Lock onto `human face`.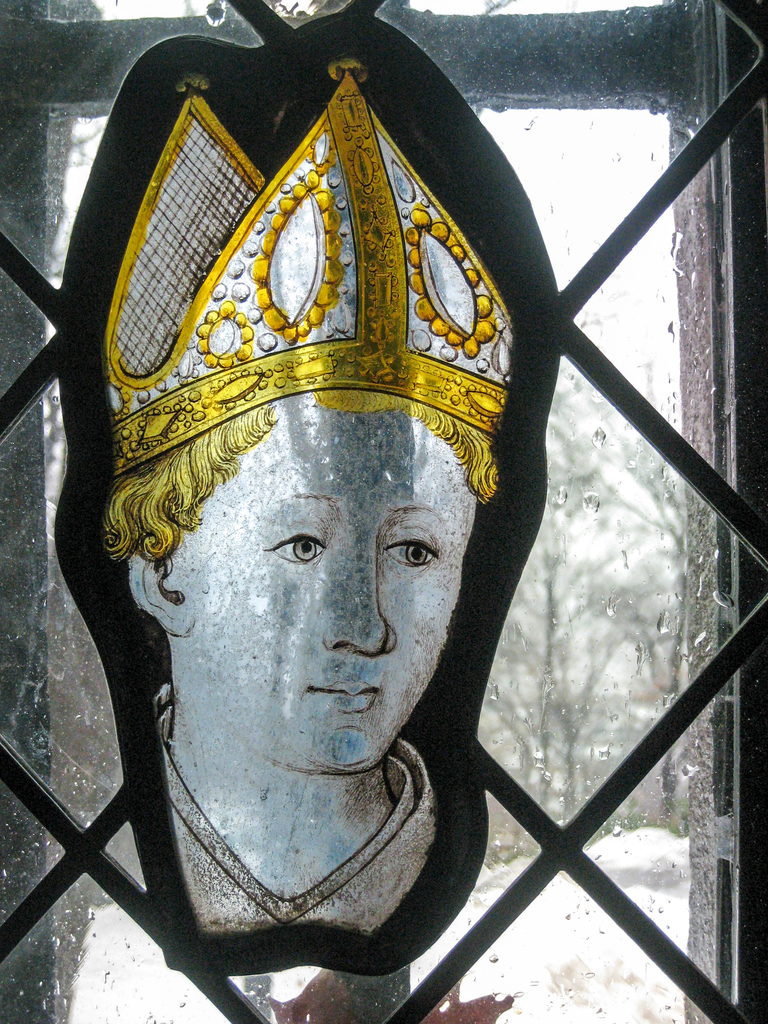
Locked: region(167, 397, 477, 777).
